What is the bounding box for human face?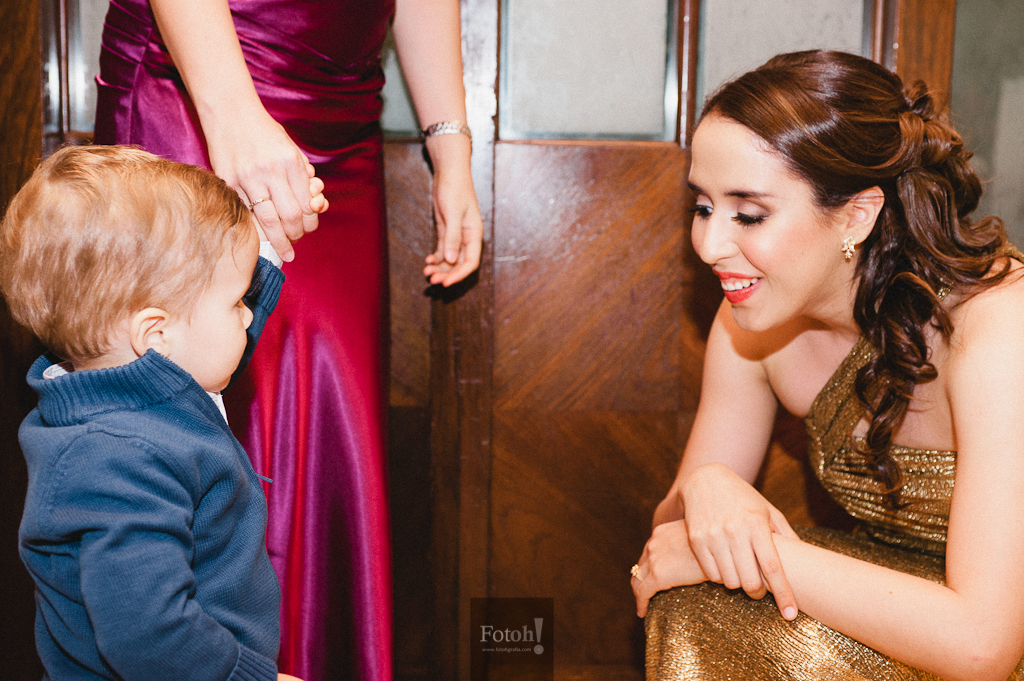
detection(691, 106, 849, 335).
